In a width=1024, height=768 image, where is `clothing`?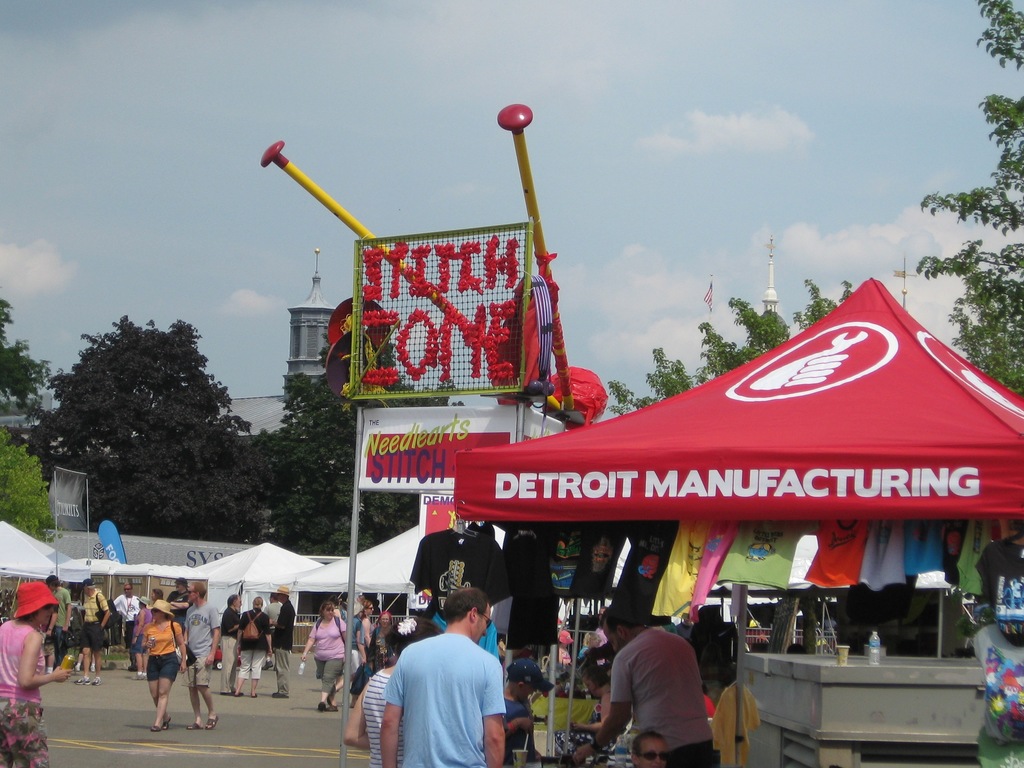
[598,618,721,755].
